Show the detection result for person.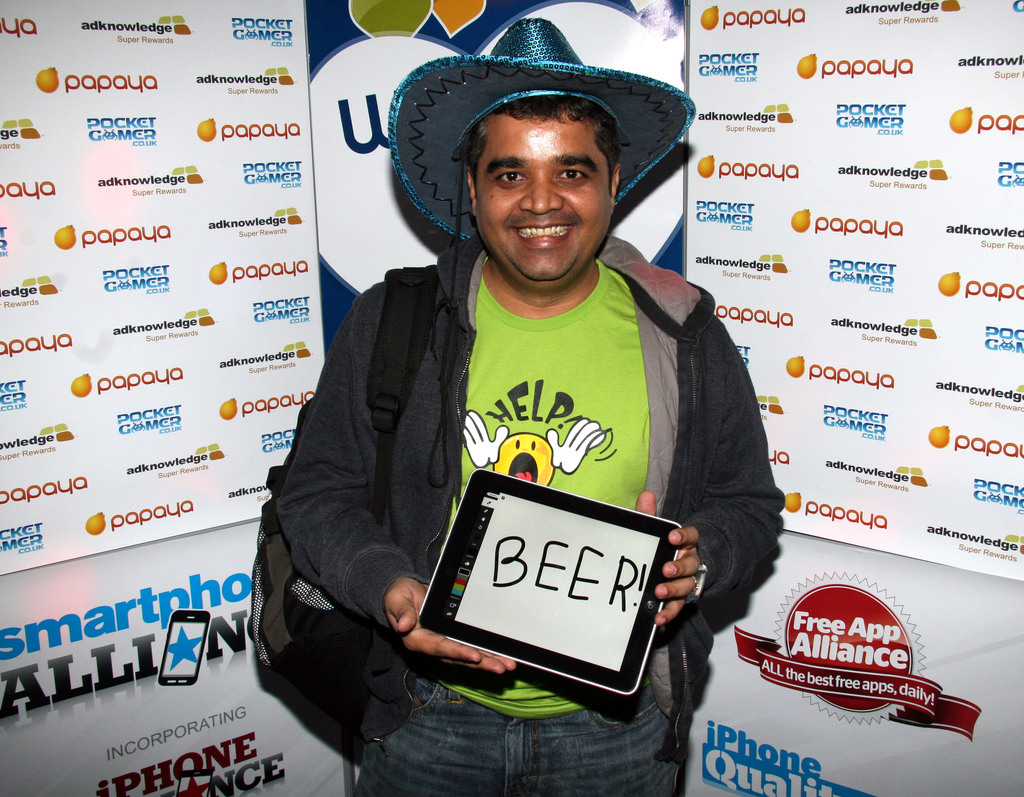
locate(259, 38, 733, 753).
